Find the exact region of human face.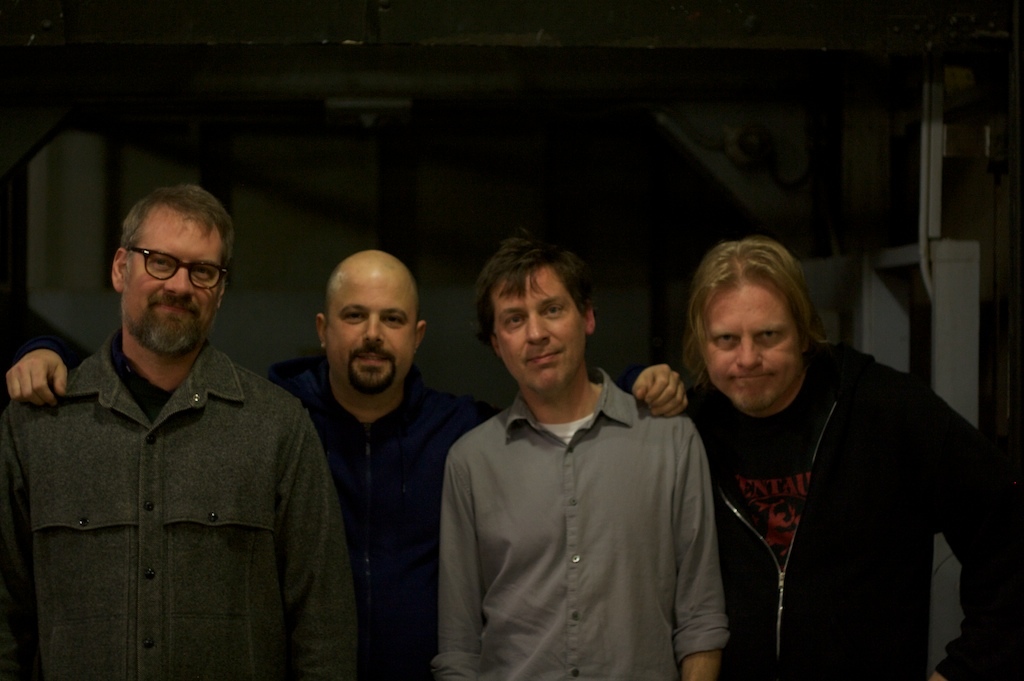
Exact region: (323,268,414,392).
